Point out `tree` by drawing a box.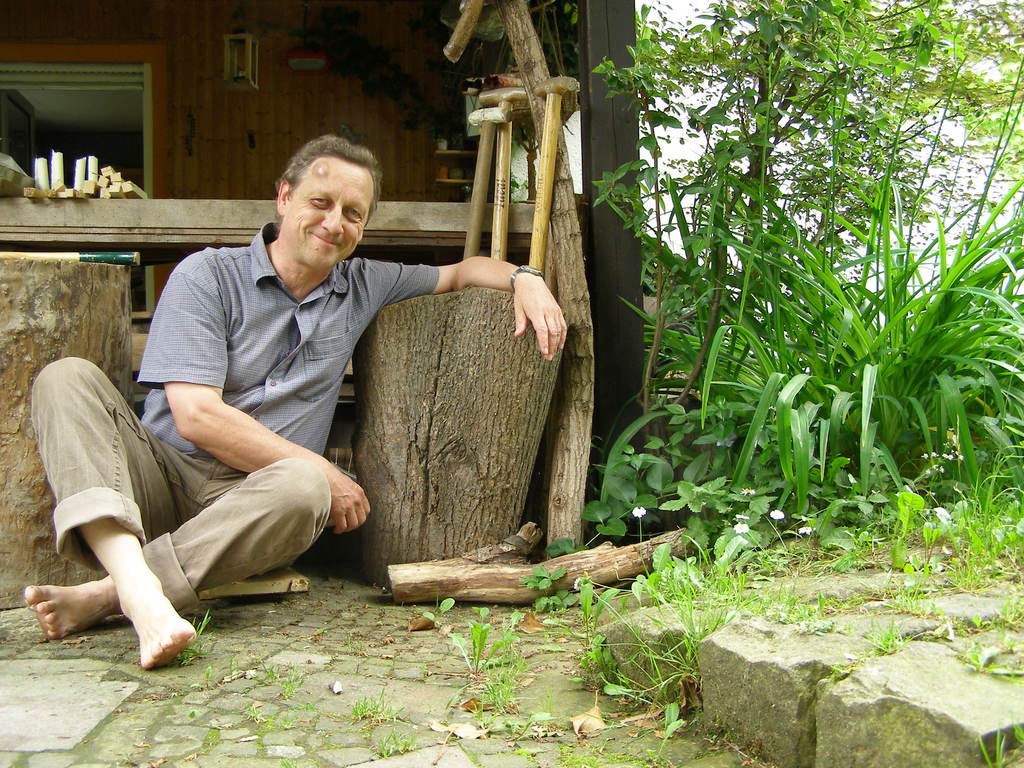
x1=591, y1=0, x2=1023, y2=313.
